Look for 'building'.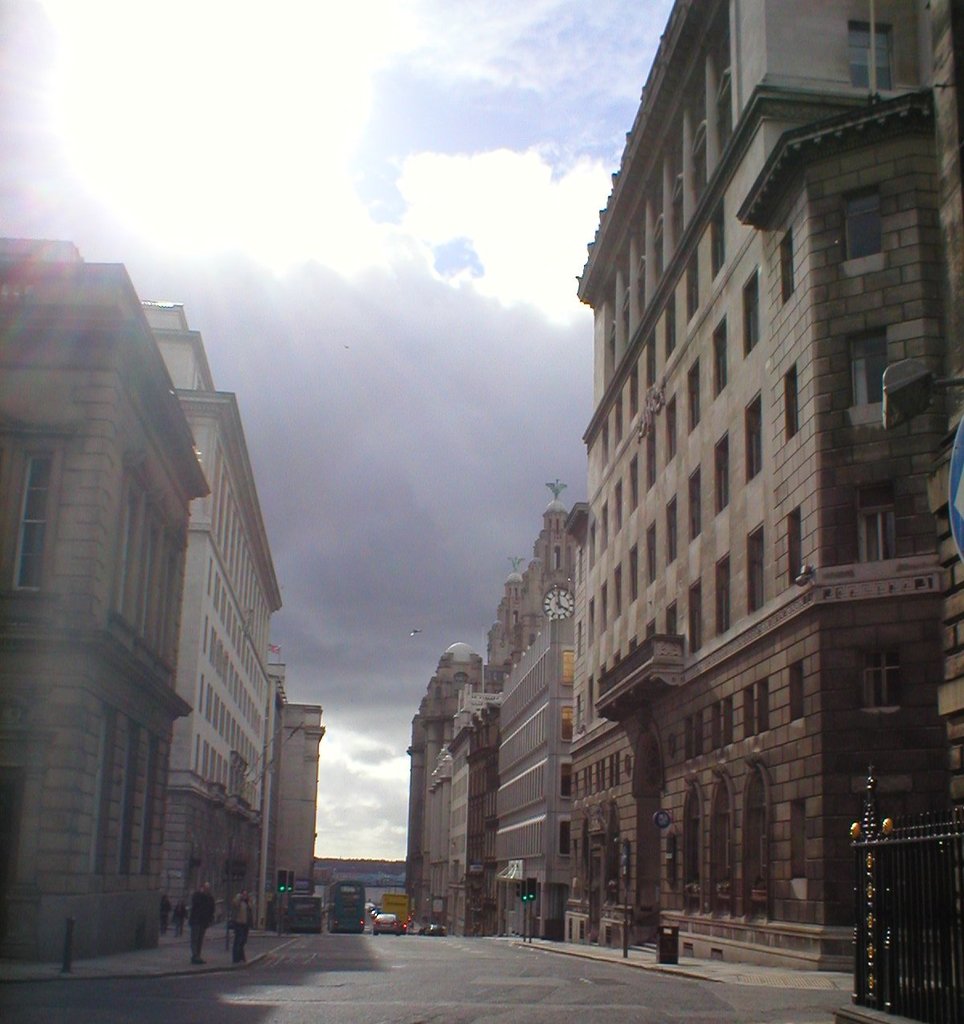
Found: [x1=261, y1=699, x2=328, y2=898].
